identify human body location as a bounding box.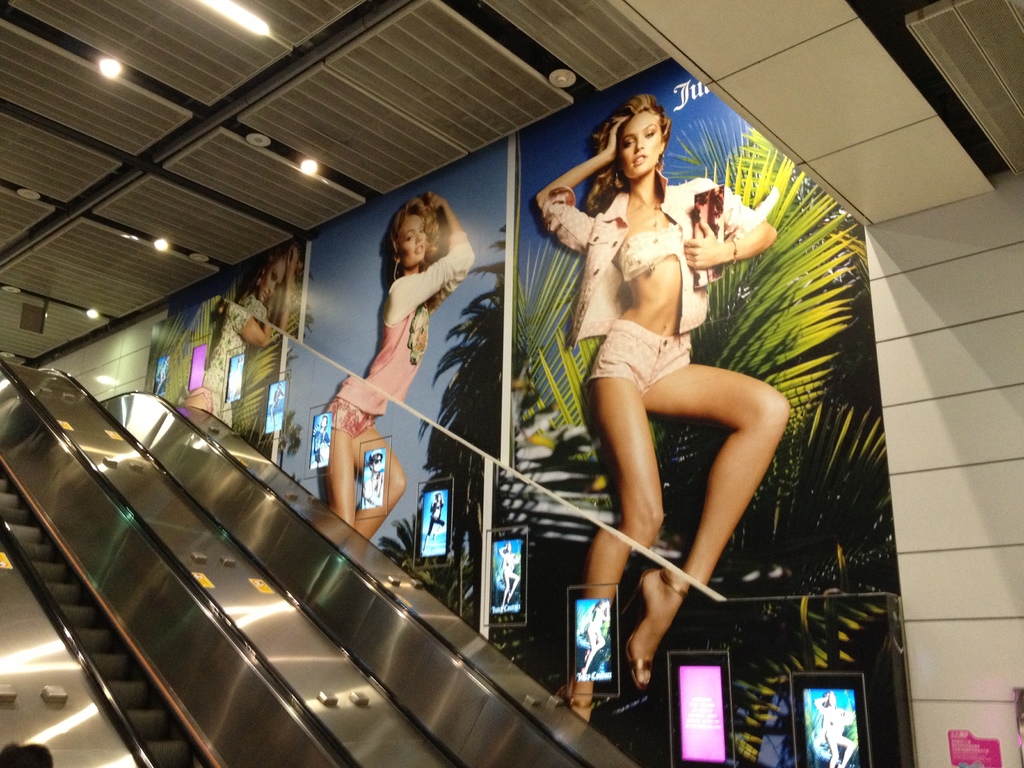
{"x1": 182, "y1": 289, "x2": 280, "y2": 424}.
